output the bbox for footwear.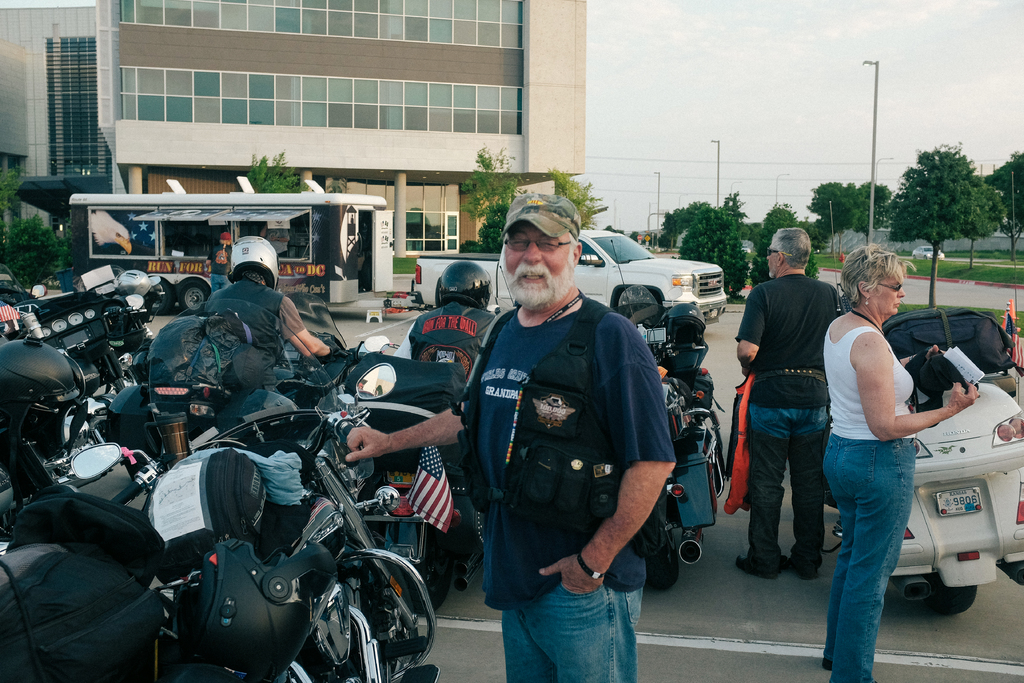
(730,558,774,577).
